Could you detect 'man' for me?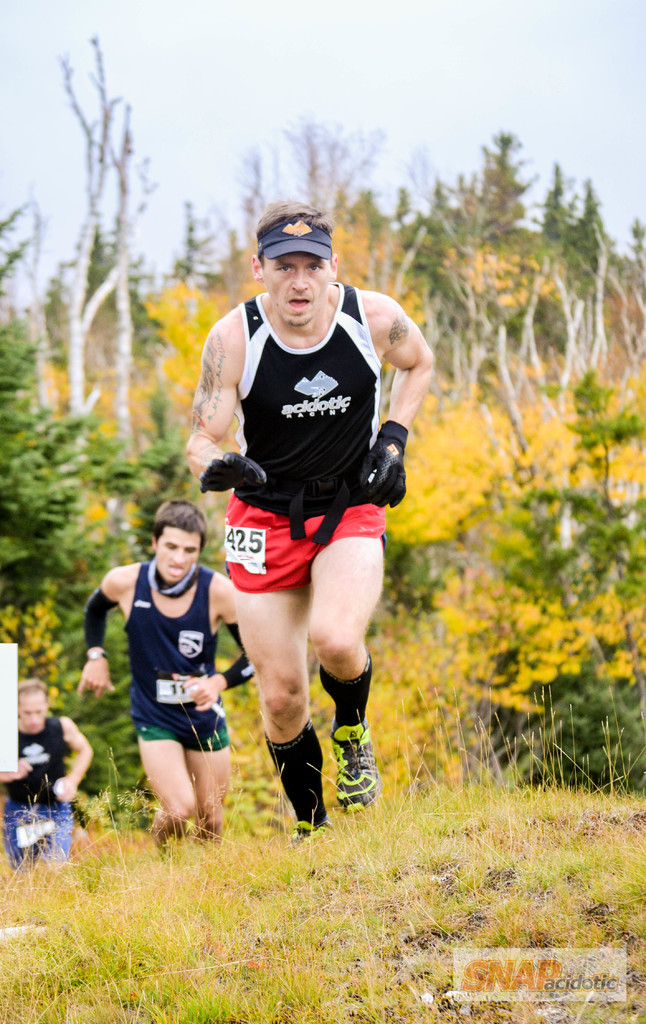
Detection result: 0:682:91:870.
